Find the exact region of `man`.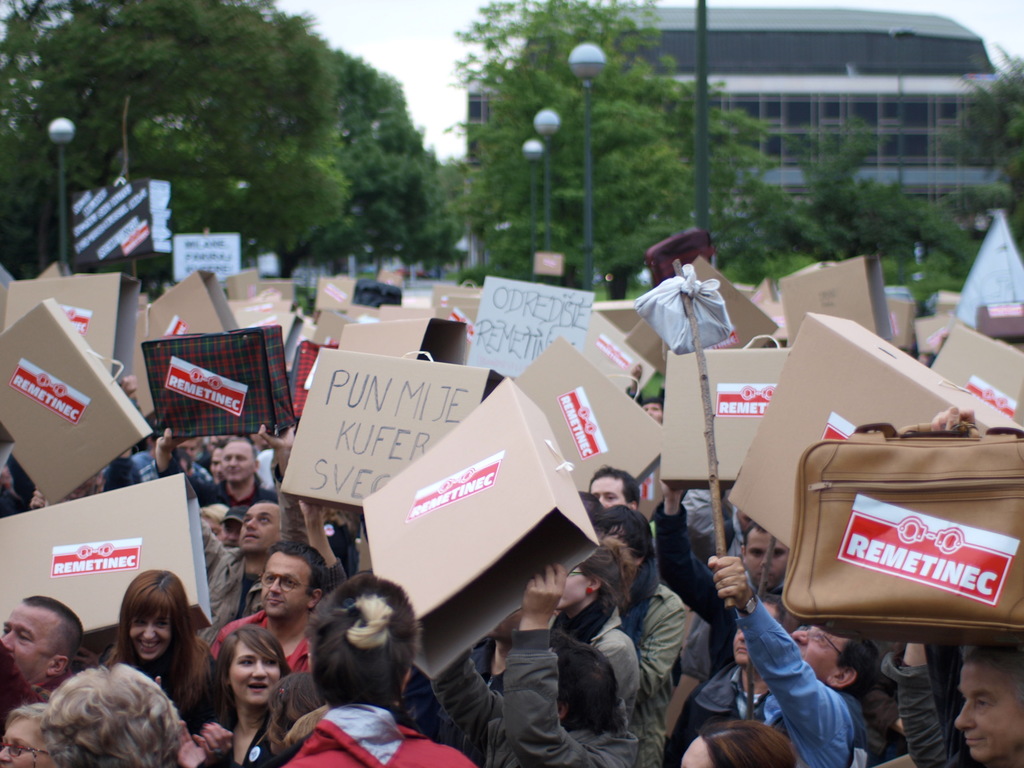
Exact region: box(653, 486, 792, 644).
